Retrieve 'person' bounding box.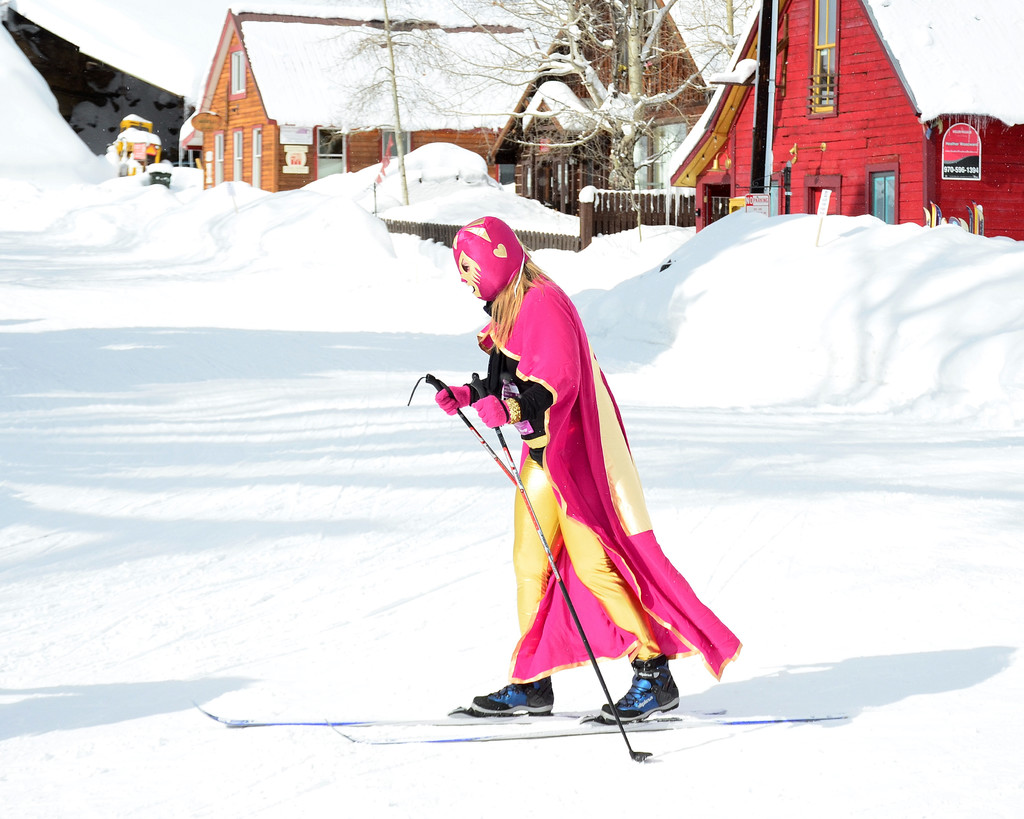
Bounding box: (x1=420, y1=225, x2=724, y2=748).
